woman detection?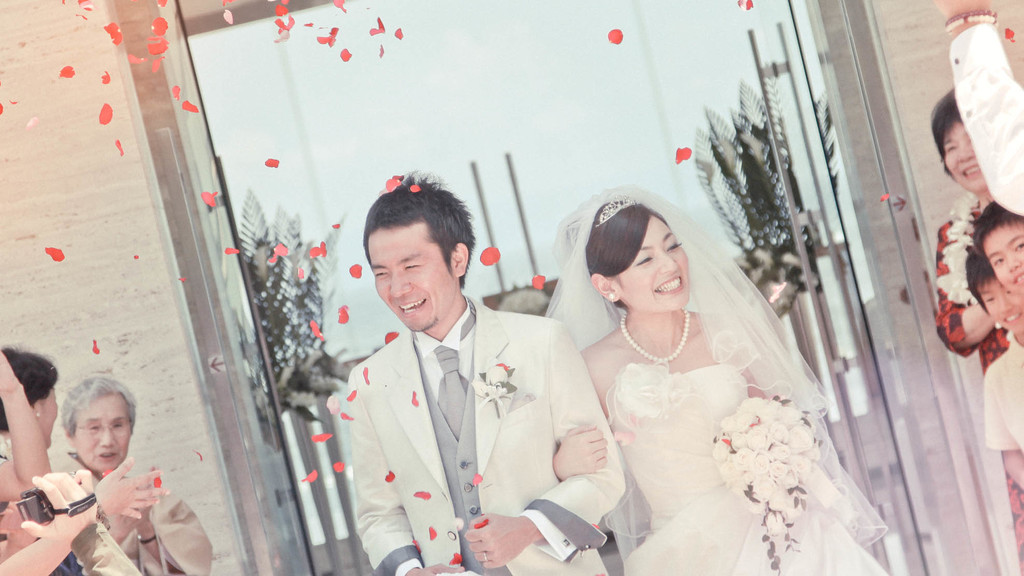
bbox(49, 373, 224, 575)
